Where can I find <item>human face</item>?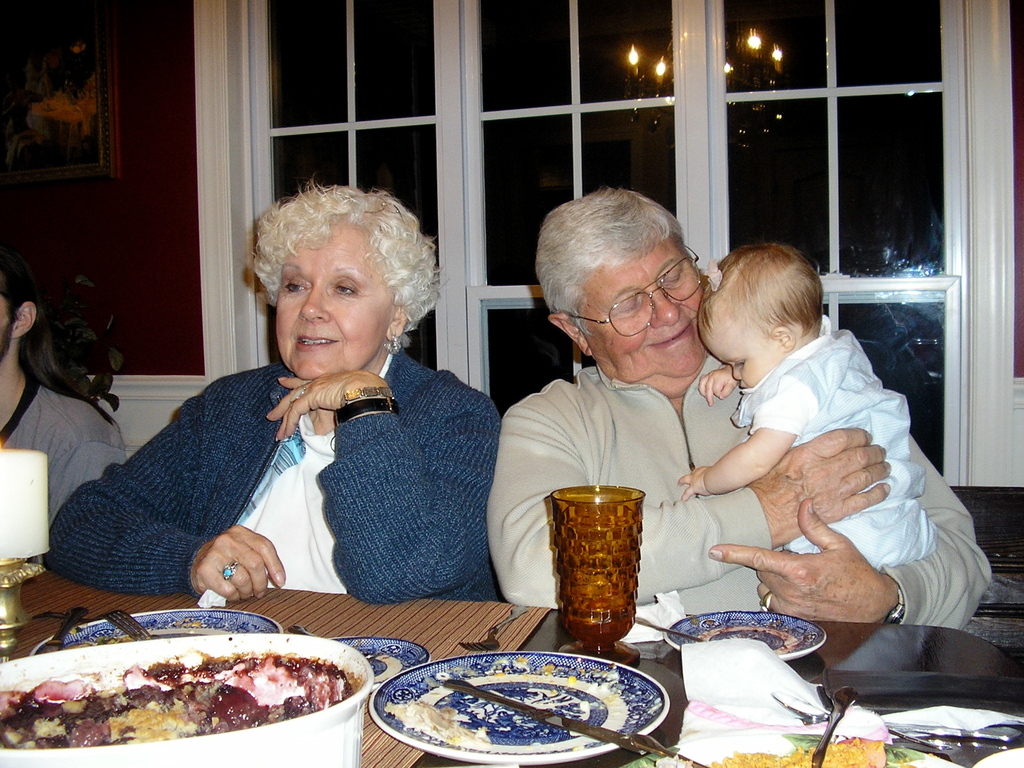
You can find it at (275, 219, 398, 379).
